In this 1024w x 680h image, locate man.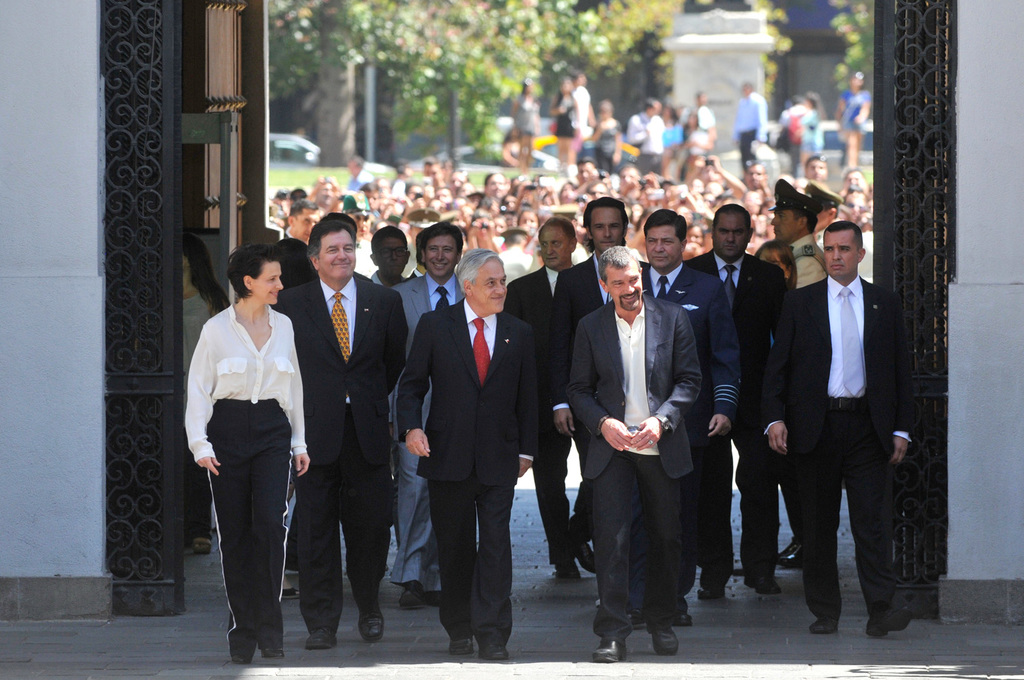
Bounding box: (left=734, top=81, right=767, bottom=169).
